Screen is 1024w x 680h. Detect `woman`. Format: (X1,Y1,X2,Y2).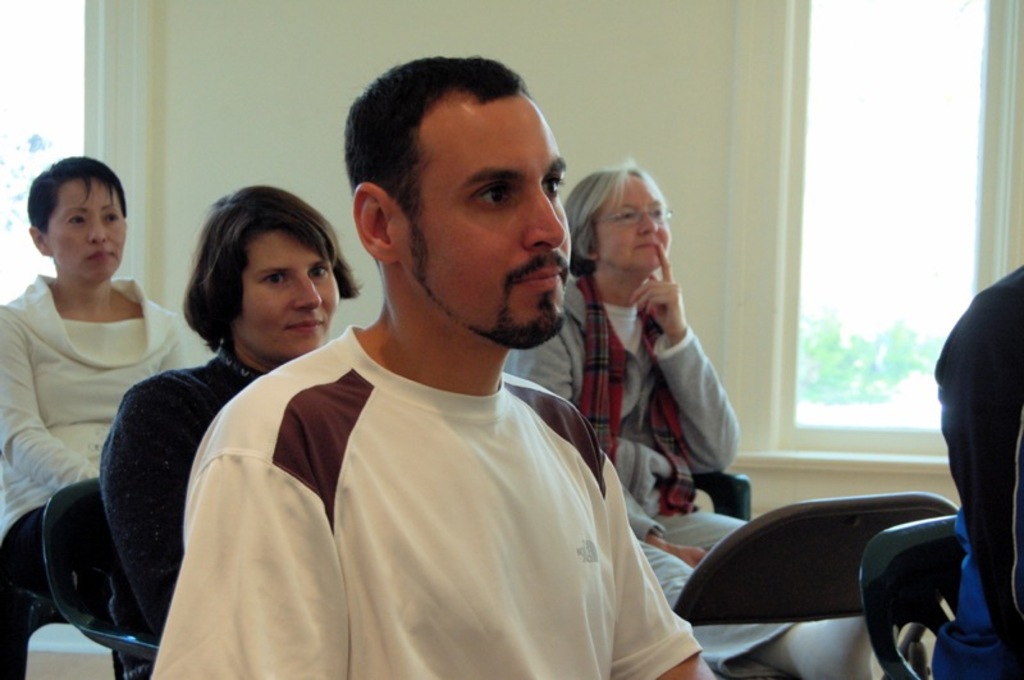
(498,168,884,679).
